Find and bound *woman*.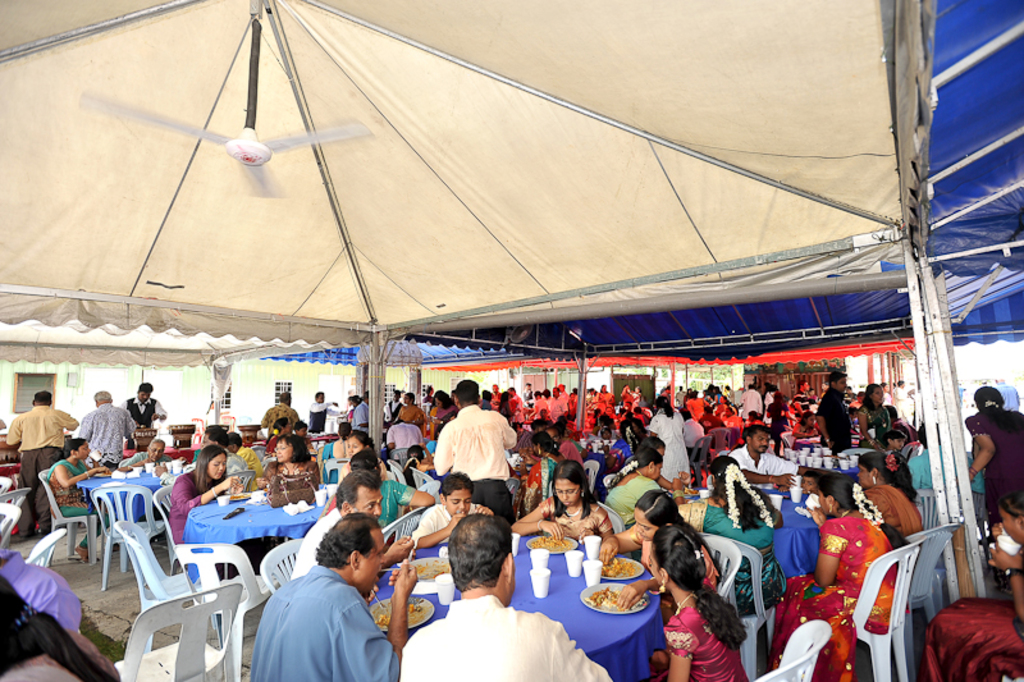
Bound: locate(923, 496, 1023, 677).
